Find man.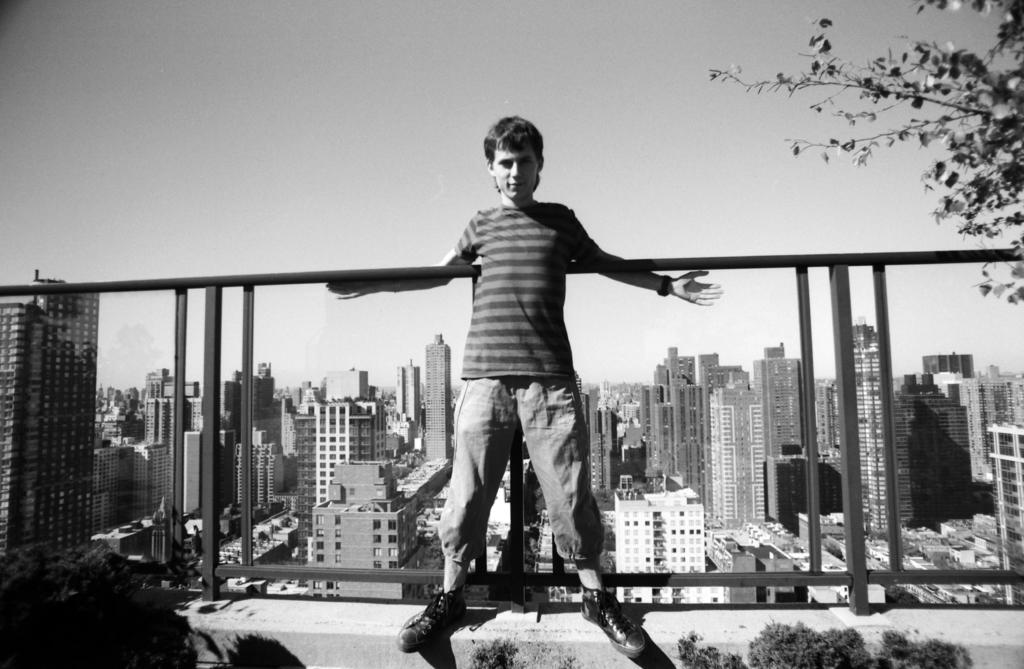
<region>323, 117, 723, 660</region>.
